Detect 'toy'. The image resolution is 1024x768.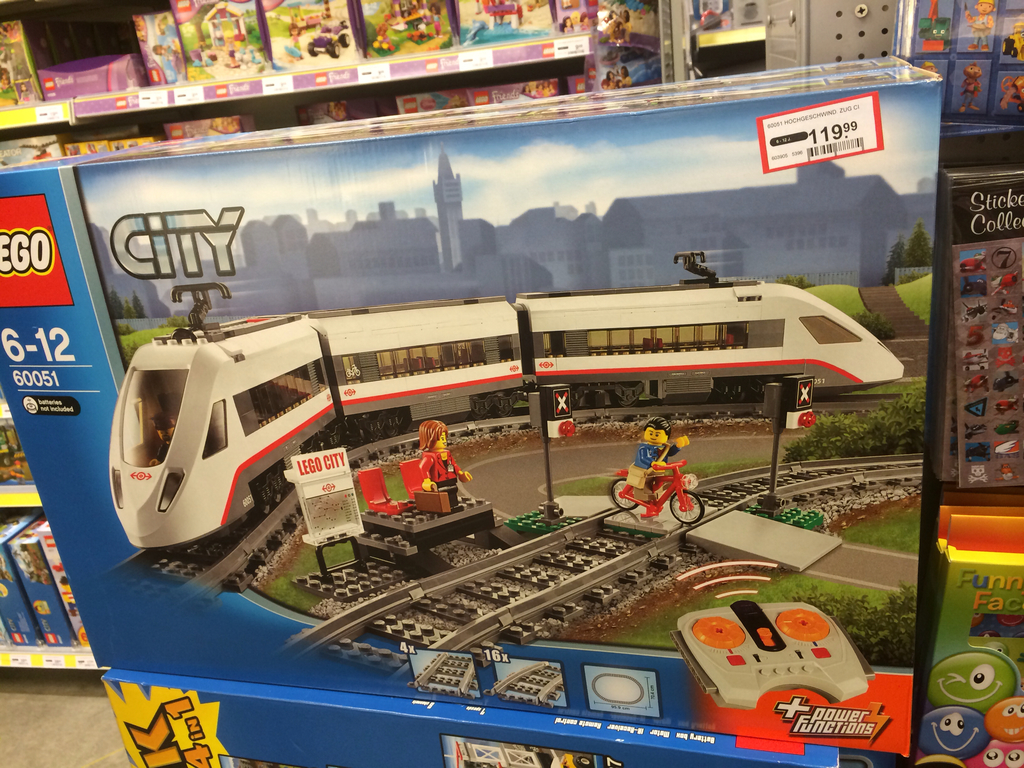
{"left": 0, "top": 513, "right": 36, "bottom": 653}.
